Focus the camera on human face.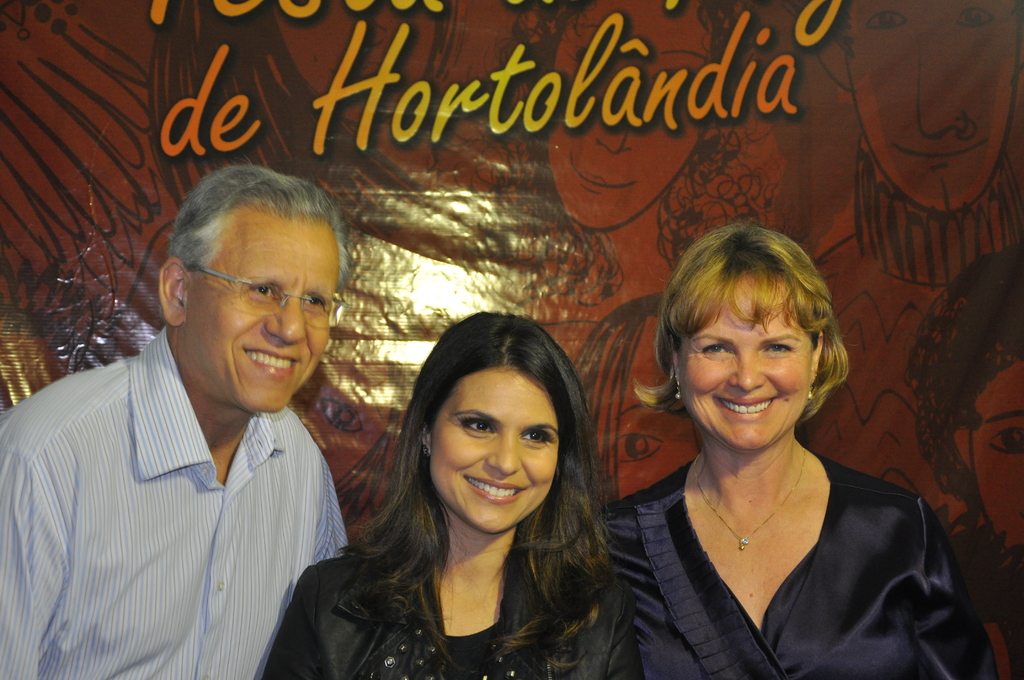
Focus region: (675,277,808,459).
